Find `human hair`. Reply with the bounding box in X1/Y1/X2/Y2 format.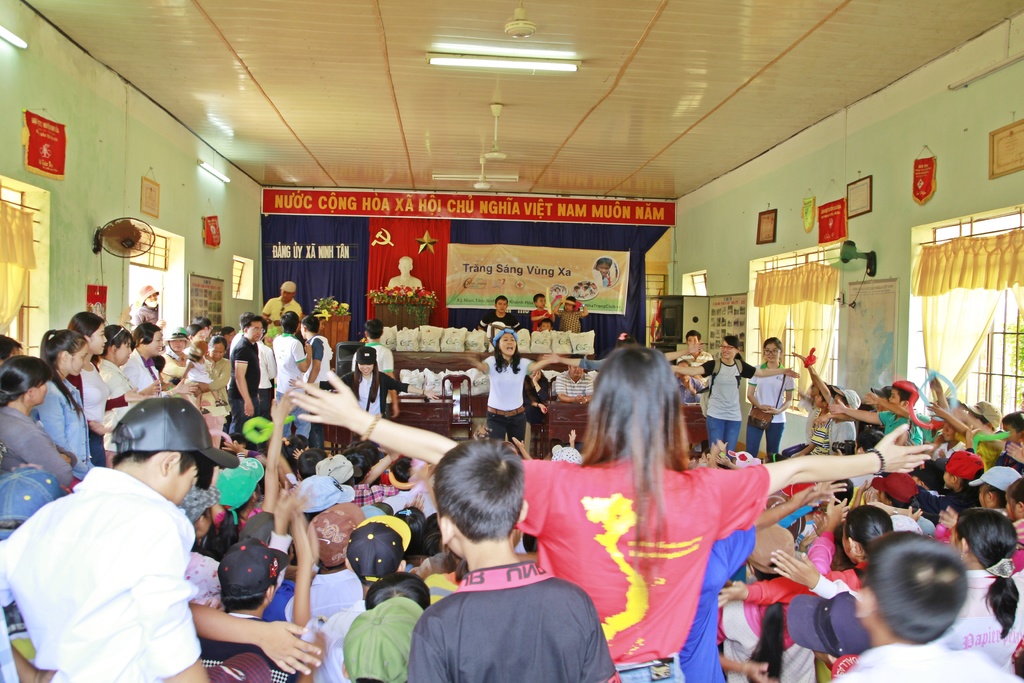
300/449/326/483.
